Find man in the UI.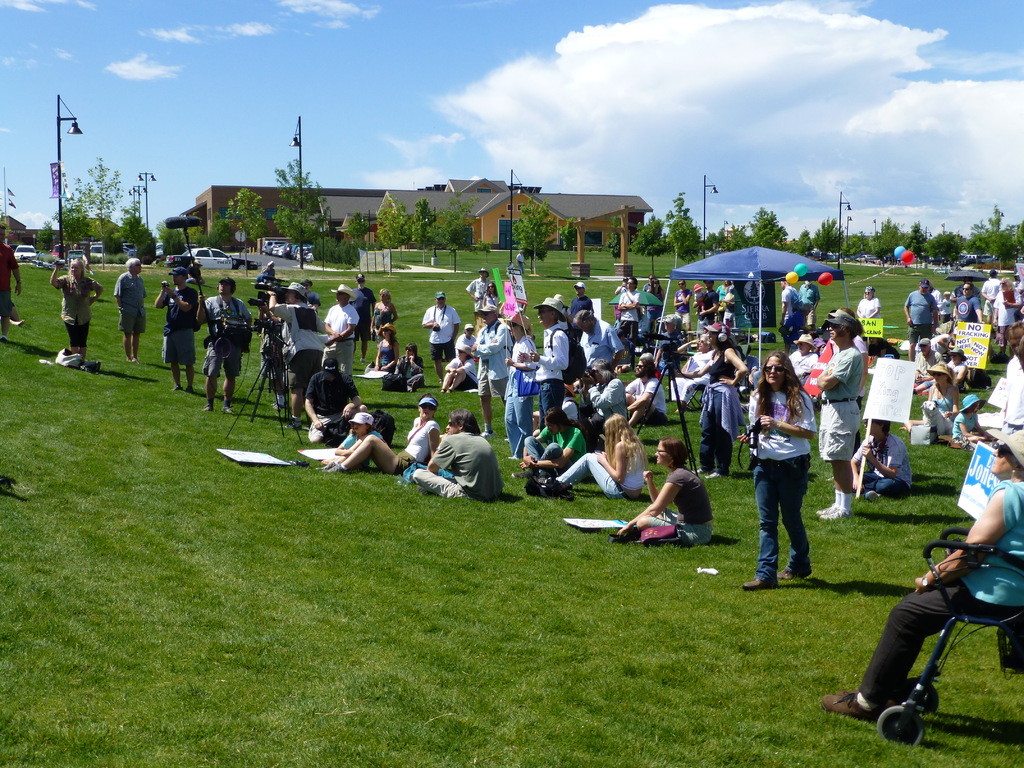
UI element at Rect(298, 278, 323, 316).
